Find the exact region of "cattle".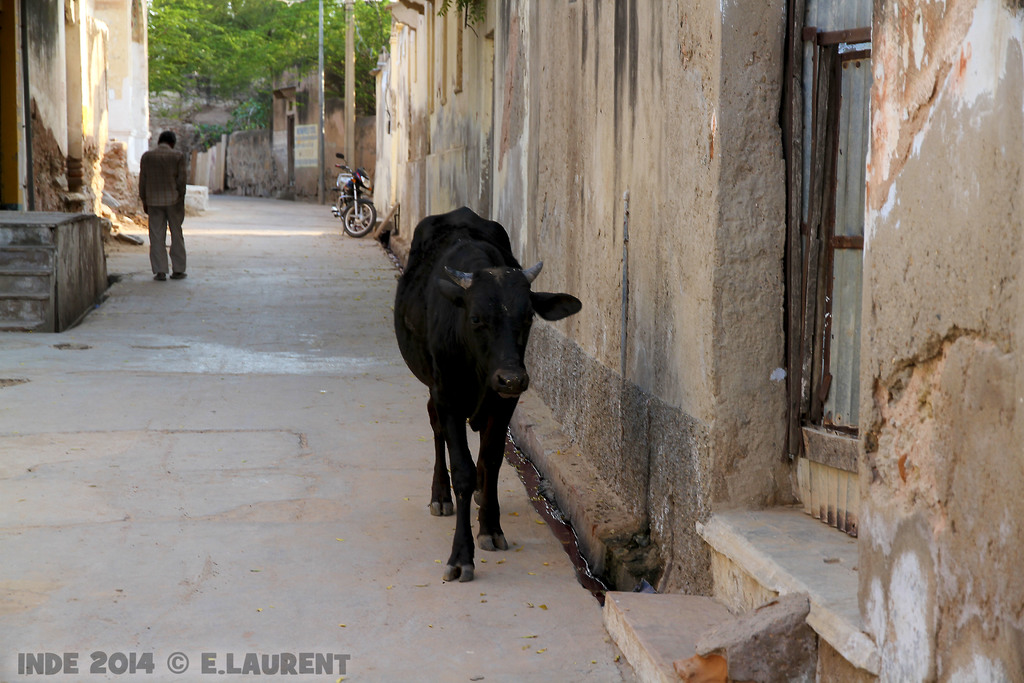
Exact region: bbox=(381, 208, 581, 575).
